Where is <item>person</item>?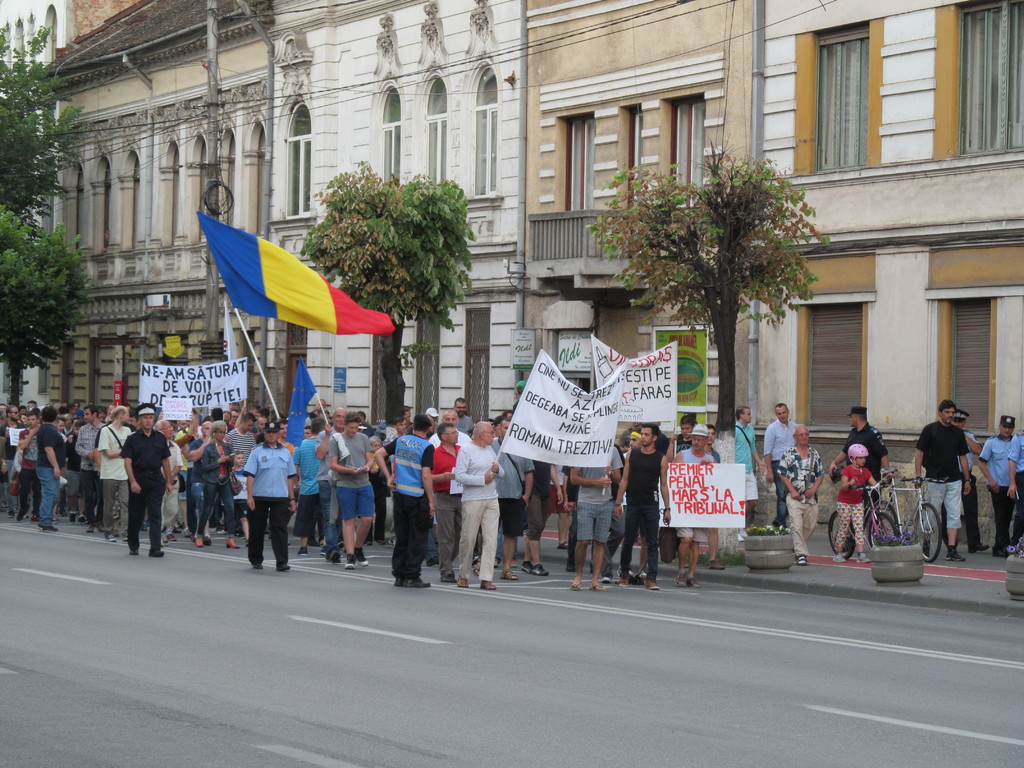
<region>146, 415, 188, 542</region>.
